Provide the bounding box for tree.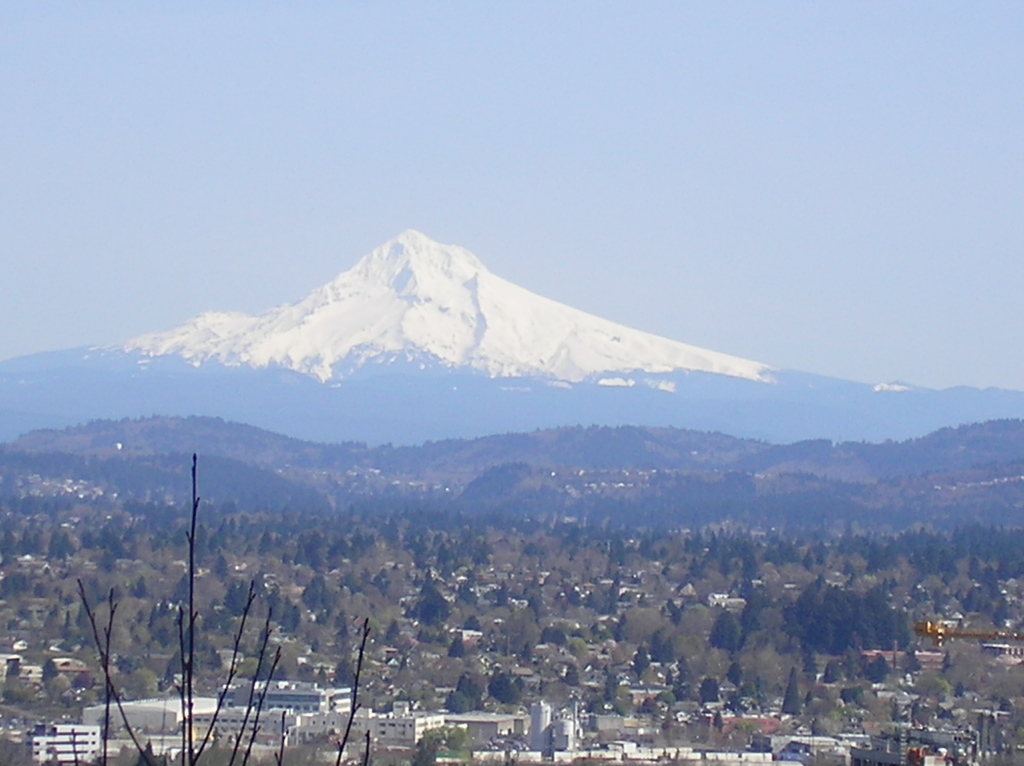
<bbox>632, 642, 659, 689</bbox>.
